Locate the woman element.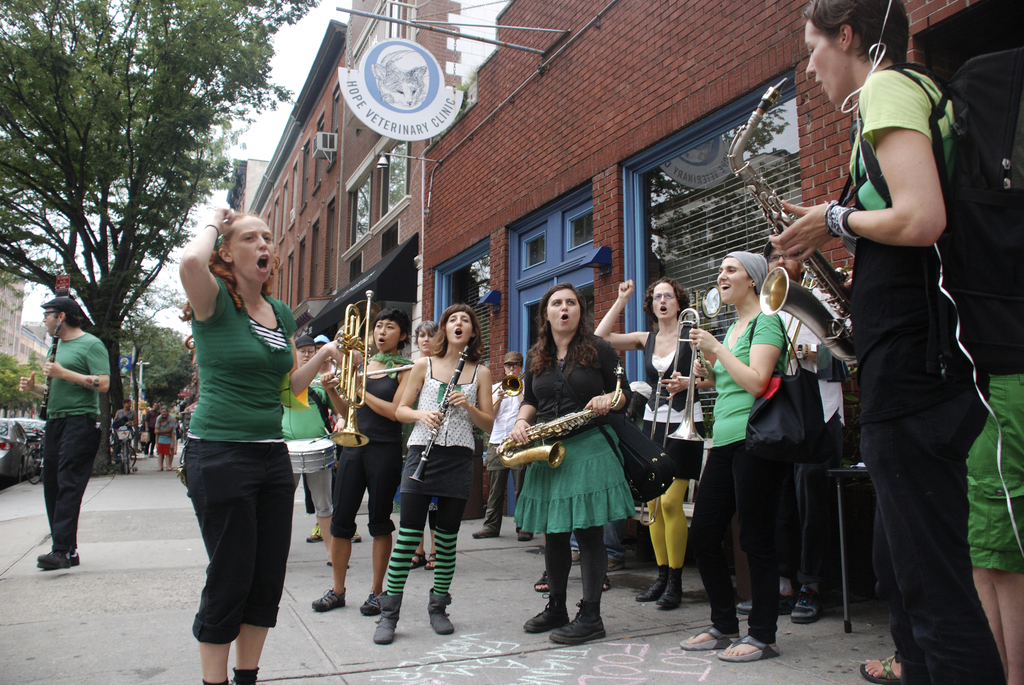
Element bbox: region(367, 299, 504, 647).
